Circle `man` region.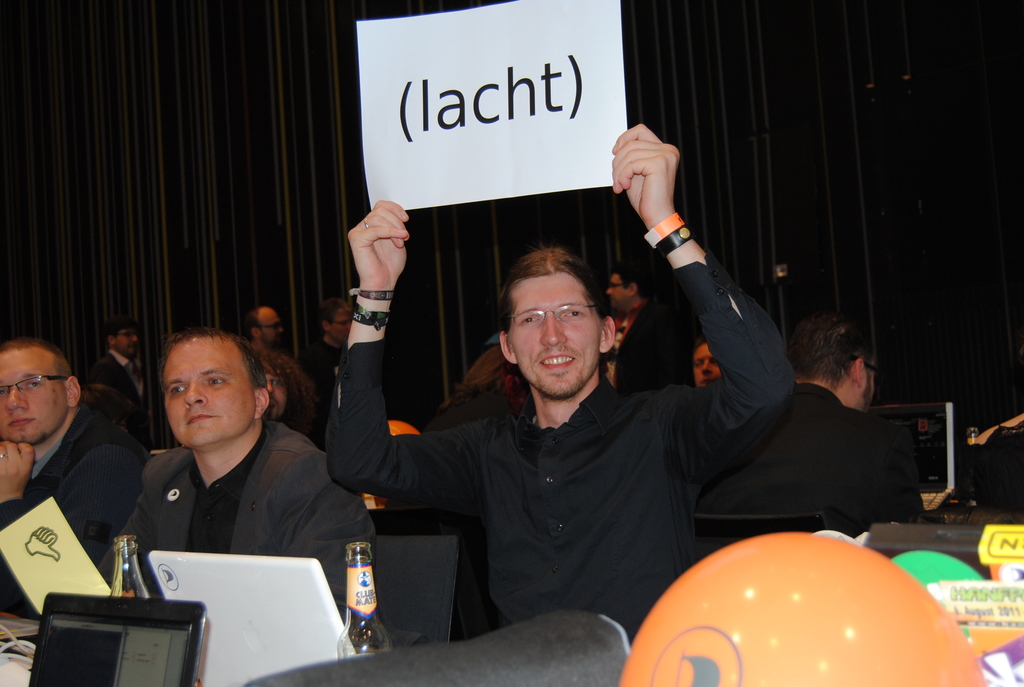
Region: (691, 344, 719, 395).
